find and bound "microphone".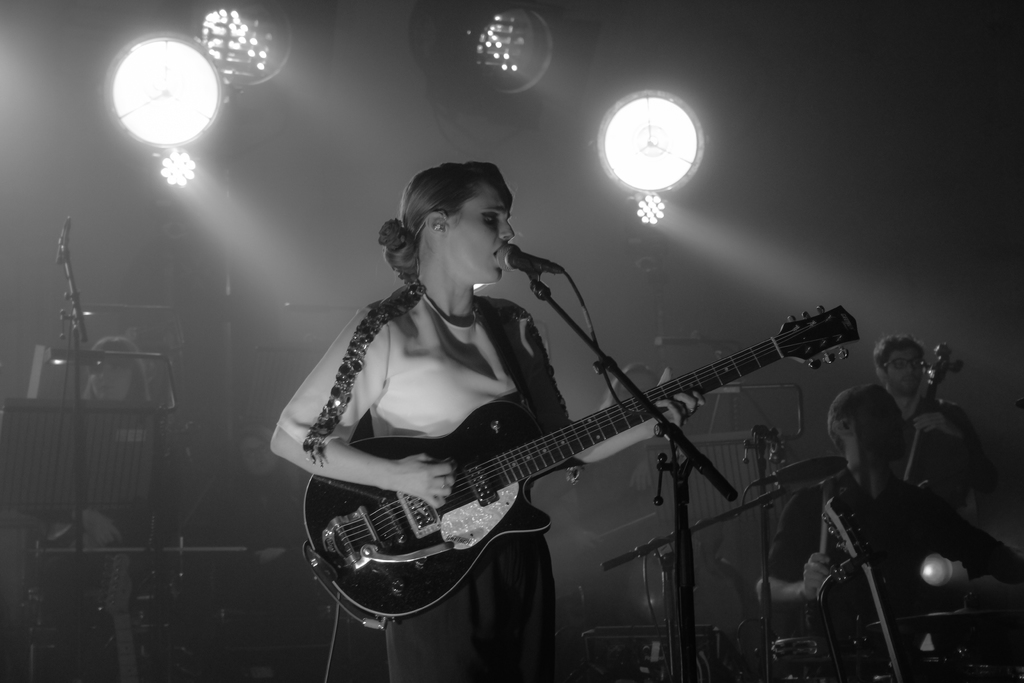
Bound: (495, 243, 563, 275).
